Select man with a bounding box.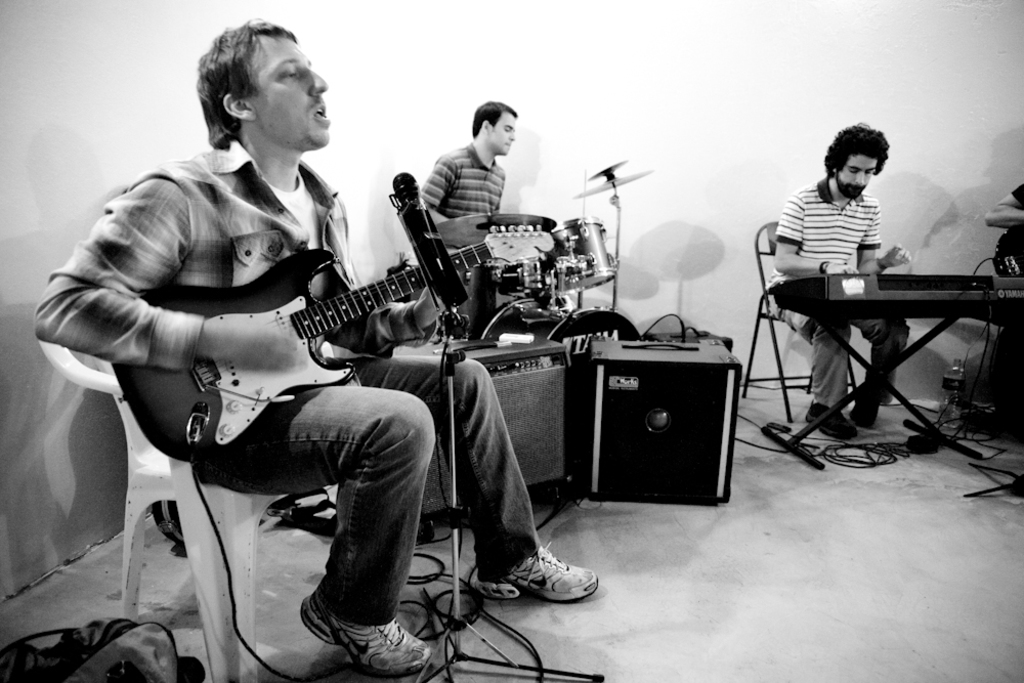
BBox(771, 121, 907, 434).
